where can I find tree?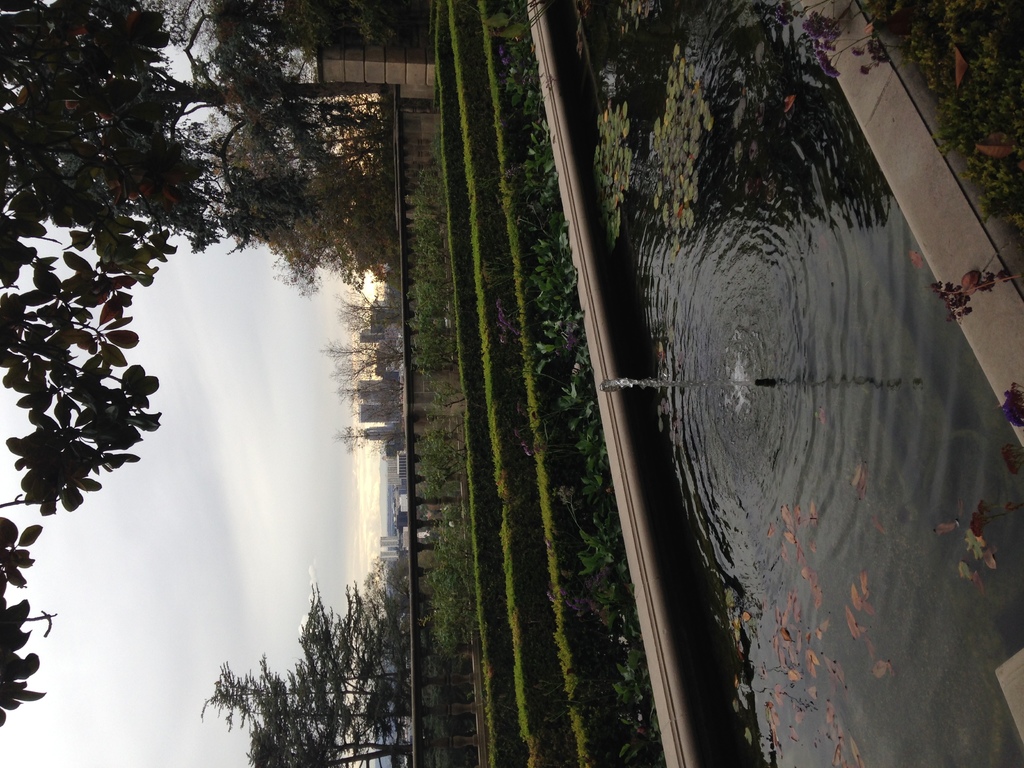
You can find it at bbox=(0, 0, 381, 727).
